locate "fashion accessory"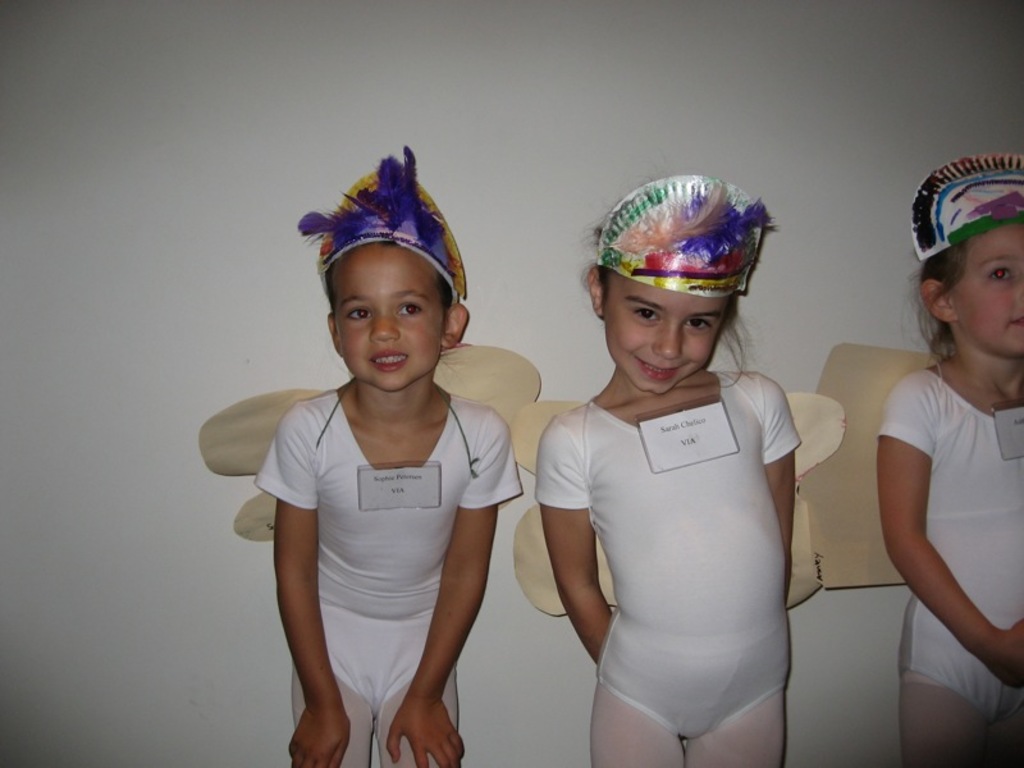
[908, 156, 1023, 253]
